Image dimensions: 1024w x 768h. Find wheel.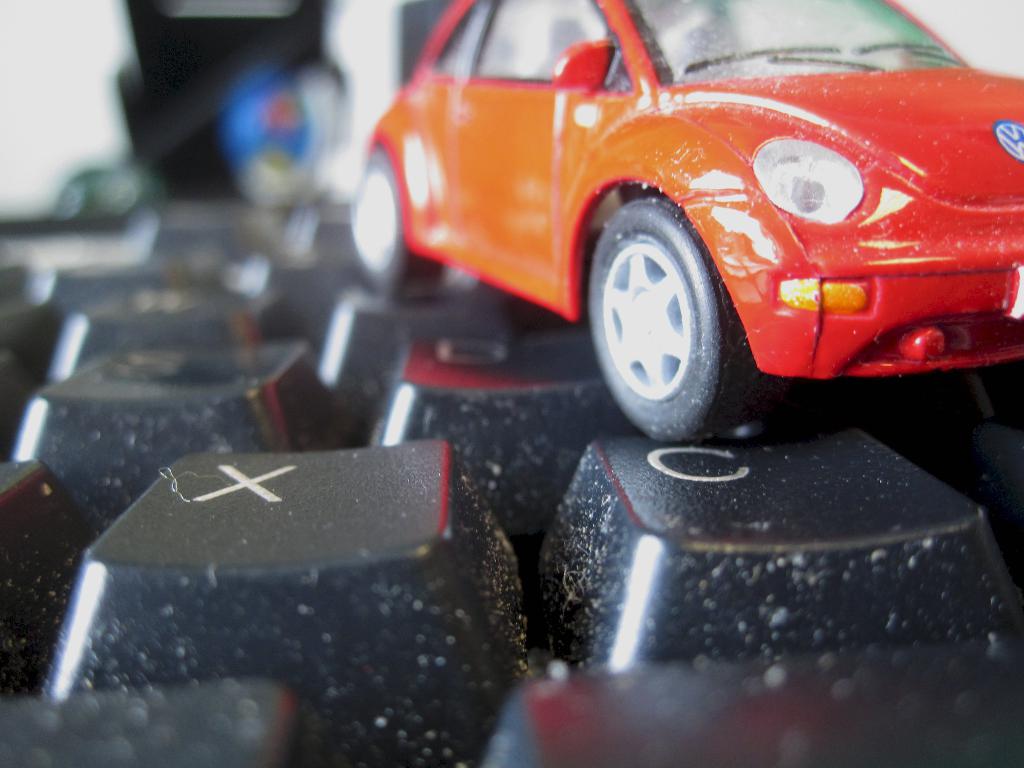
Rect(605, 185, 741, 431).
